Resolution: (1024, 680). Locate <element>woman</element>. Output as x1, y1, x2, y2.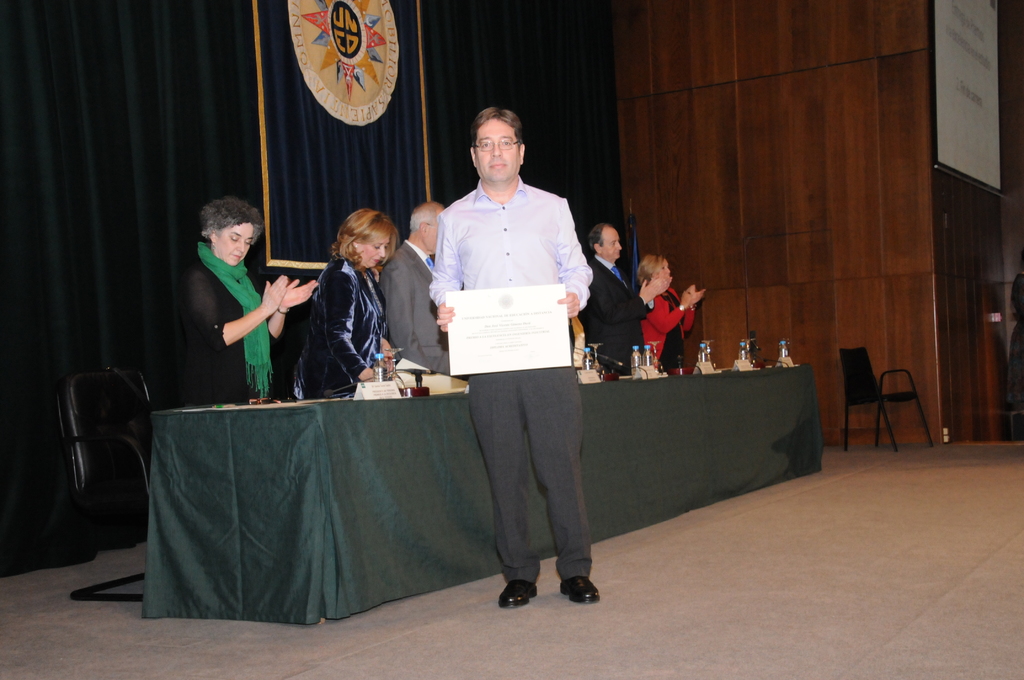
282, 209, 404, 401.
